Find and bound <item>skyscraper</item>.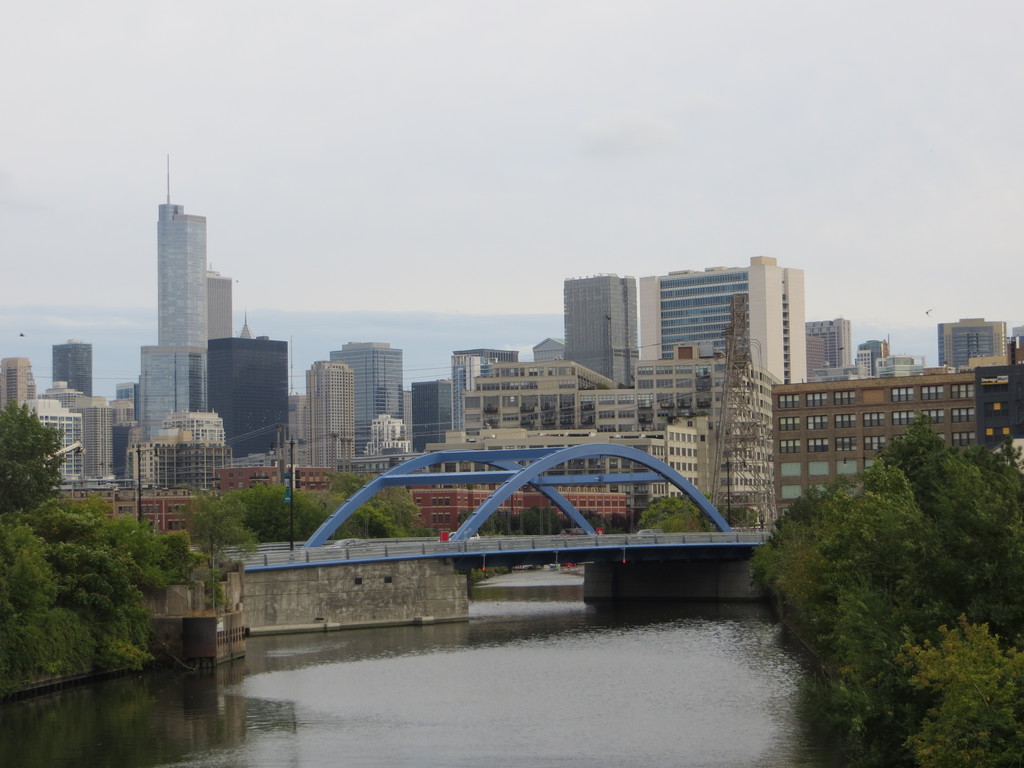
Bound: (x1=40, y1=397, x2=113, y2=476).
